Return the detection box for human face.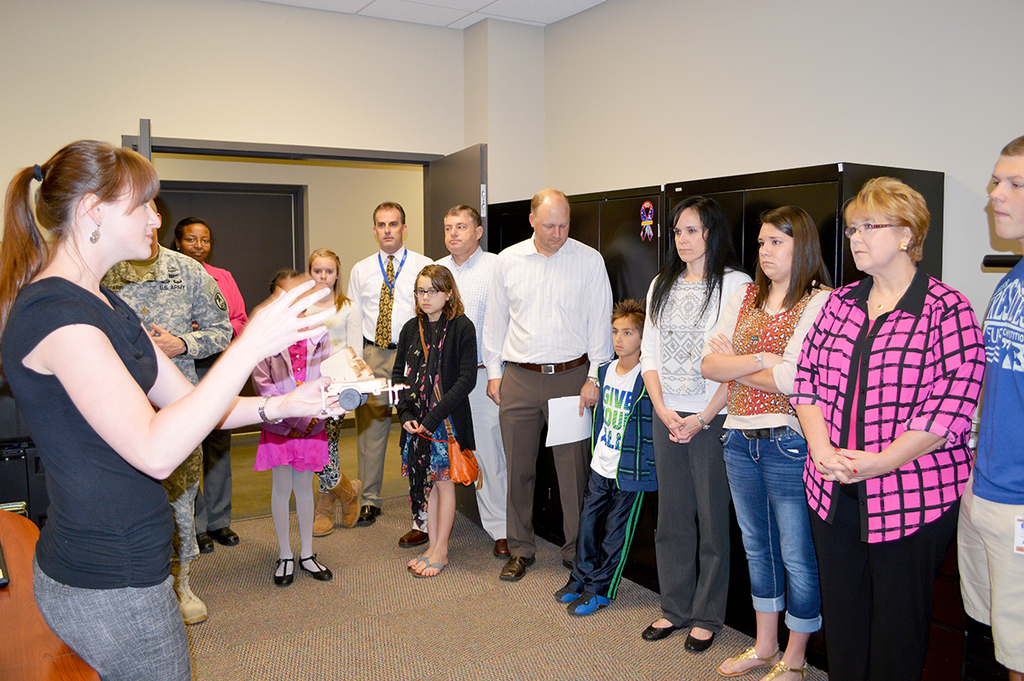
[308, 253, 340, 287].
